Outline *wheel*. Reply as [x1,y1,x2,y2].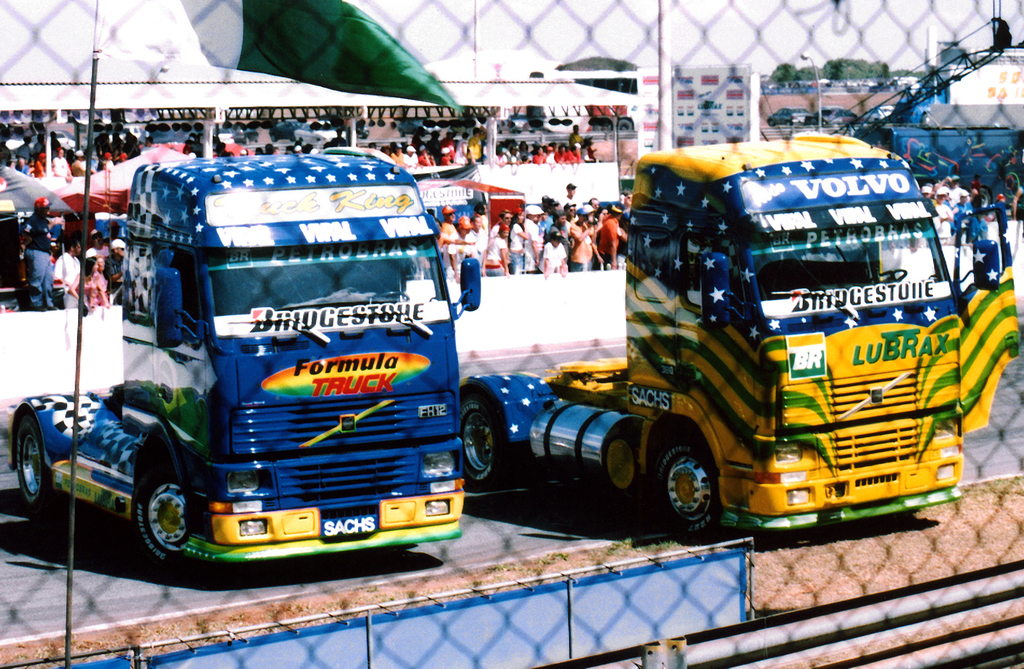
[369,290,414,299].
